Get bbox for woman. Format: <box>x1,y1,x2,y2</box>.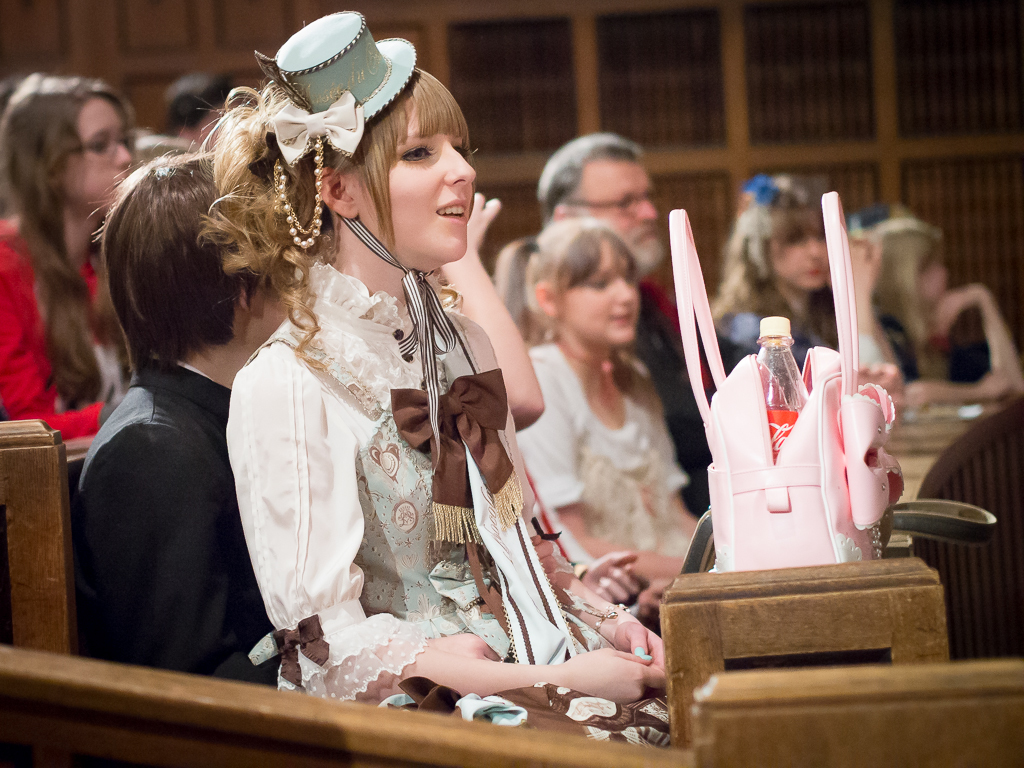
<box>513,216,697,590</box>.
